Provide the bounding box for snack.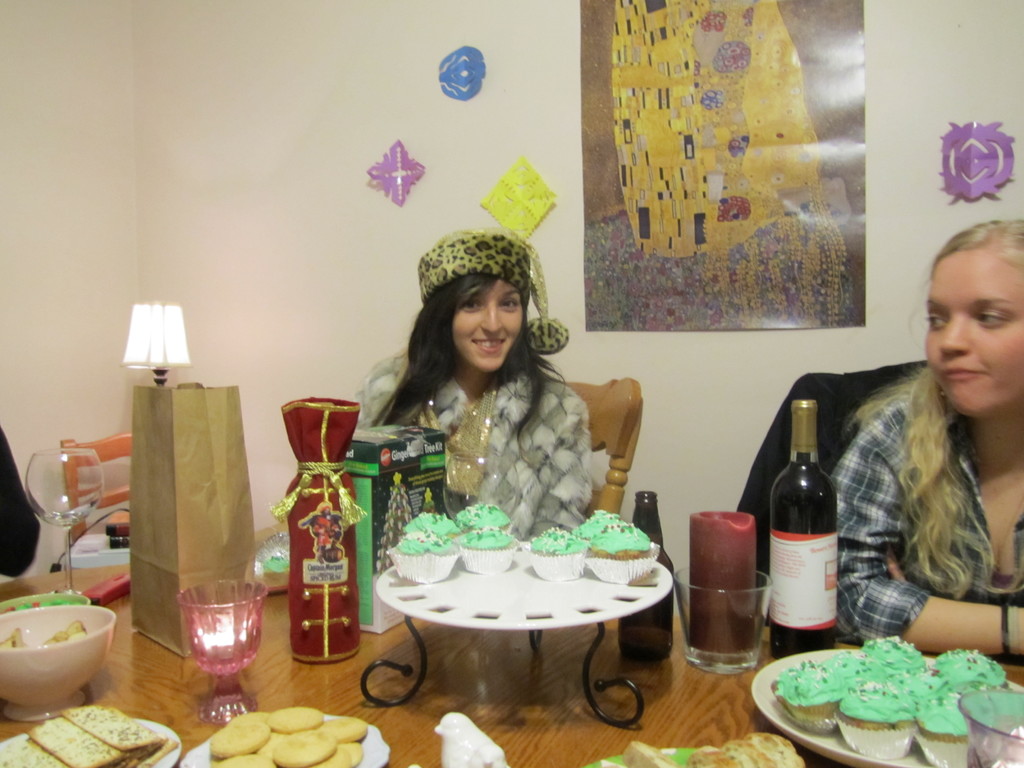
rect(778, 637, 1023, 767).
